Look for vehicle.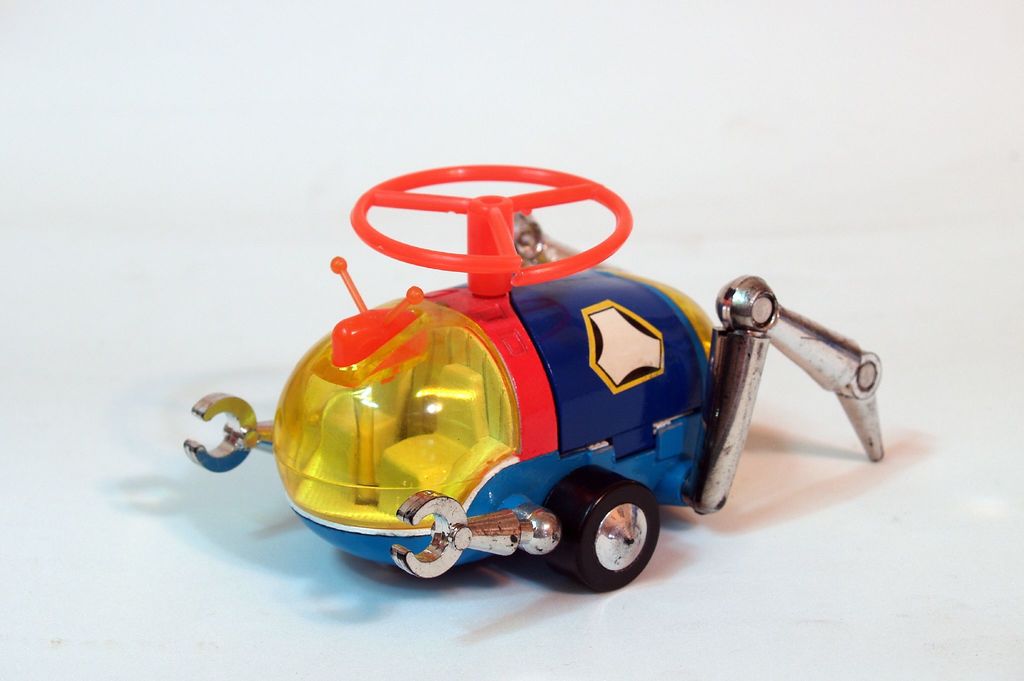
Found: 180 157 888 593.
